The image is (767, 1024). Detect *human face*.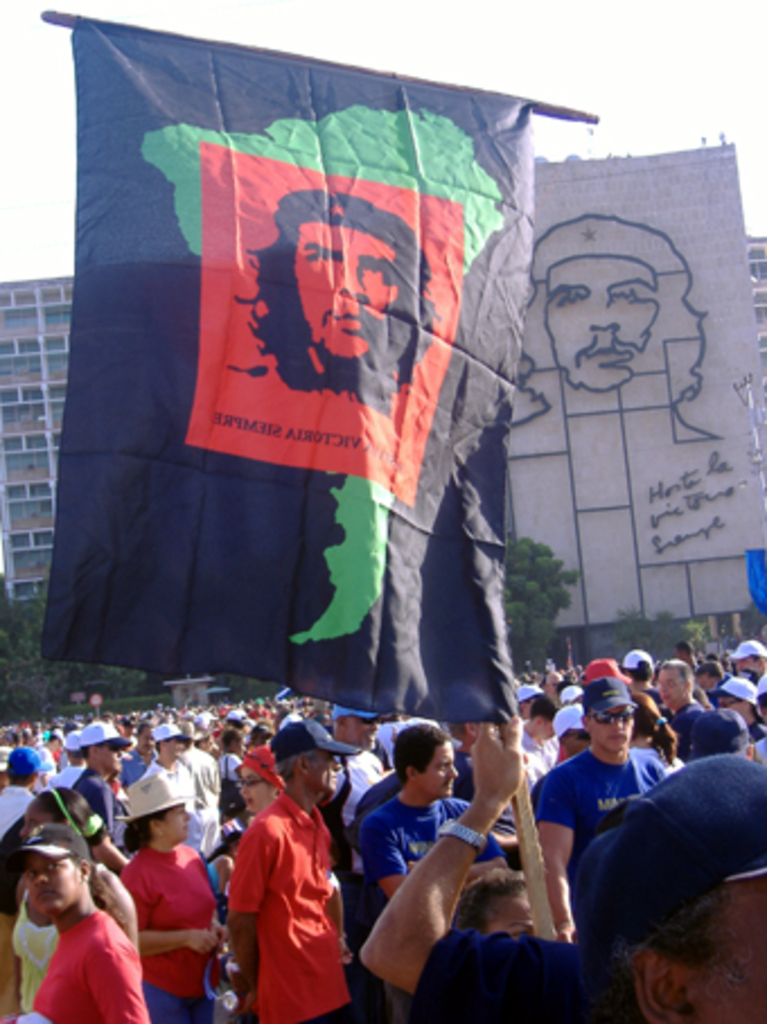
Detection: 20:853:81:916.
